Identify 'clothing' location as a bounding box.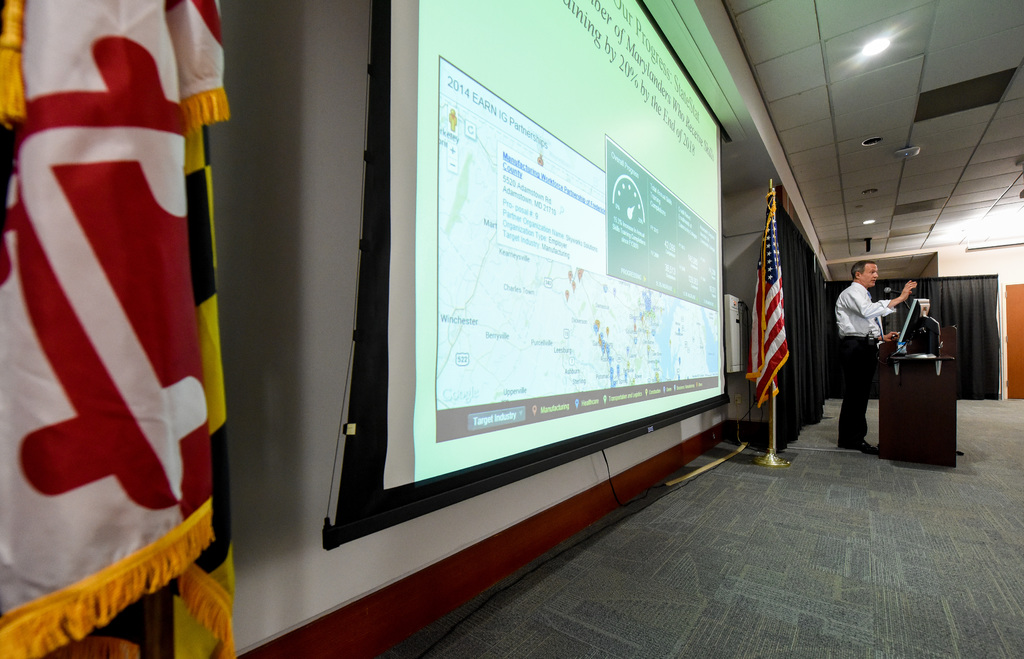
bbox=[840, 259, 902, 416].
